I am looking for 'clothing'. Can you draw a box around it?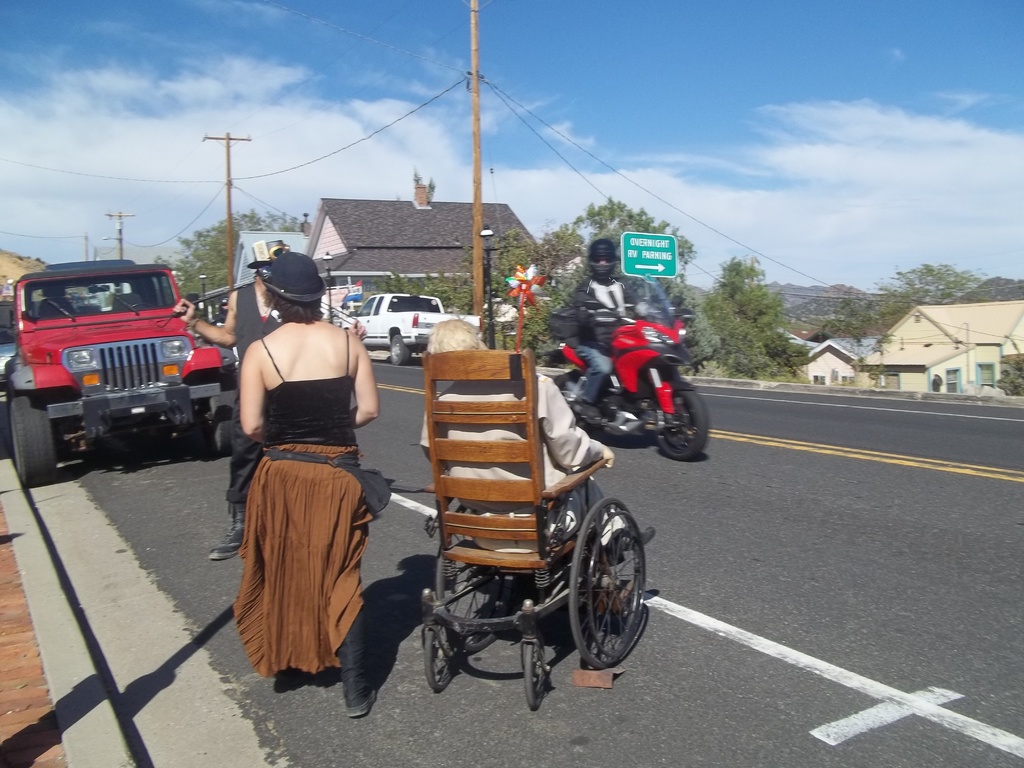
Sure, the bounding box is [left=226, top=279, right=283, bottom=508].
